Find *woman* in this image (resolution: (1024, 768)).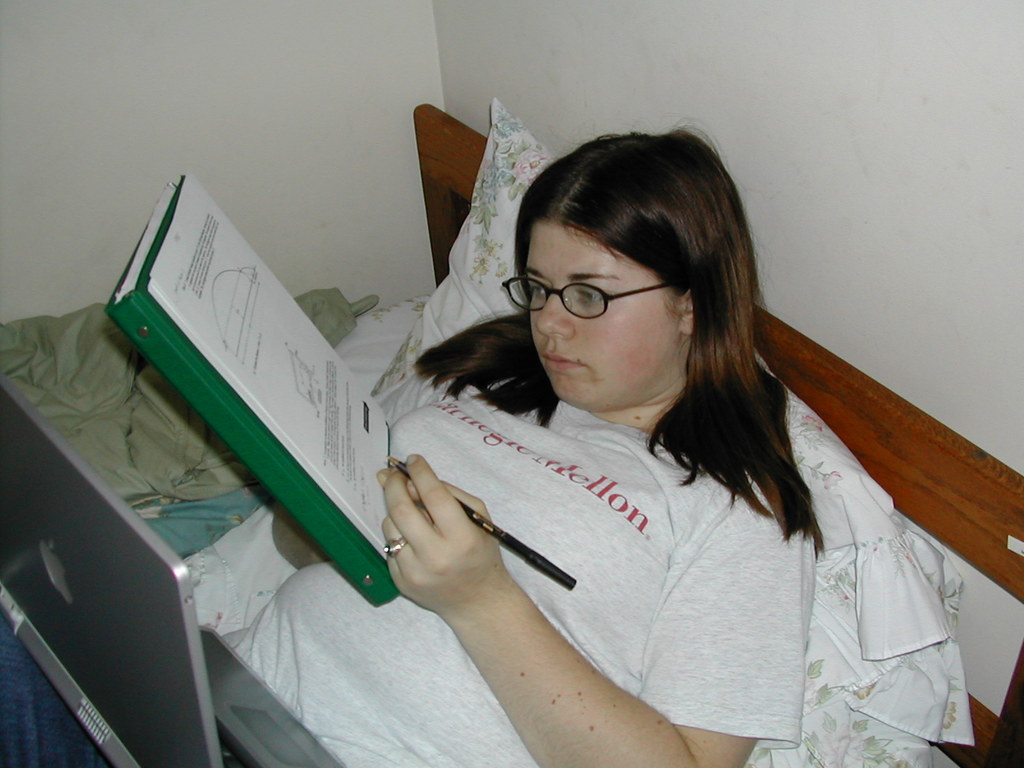
crop(223, 116, 820, 767).
